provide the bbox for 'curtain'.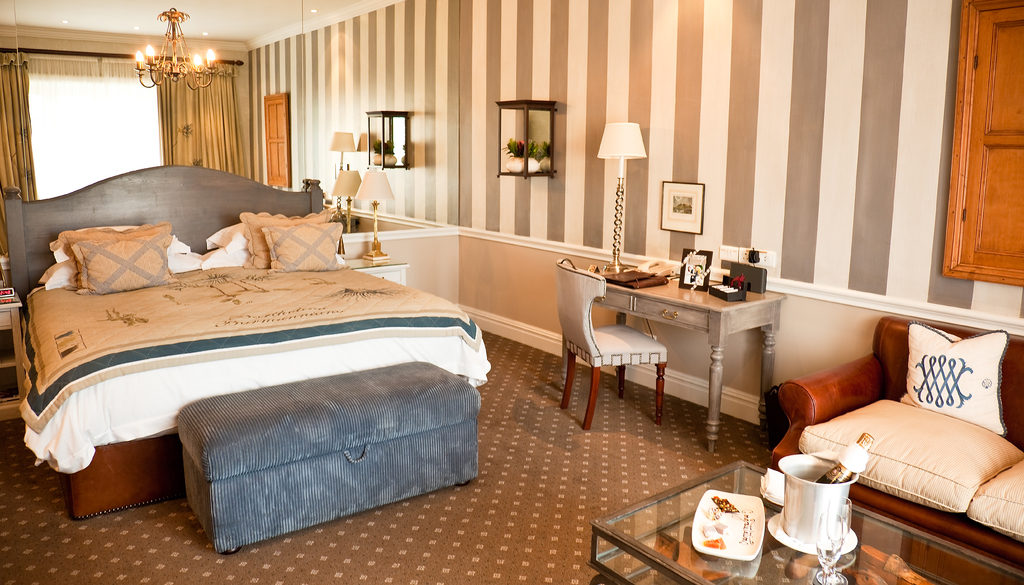
(0, 52, 34, 255).
